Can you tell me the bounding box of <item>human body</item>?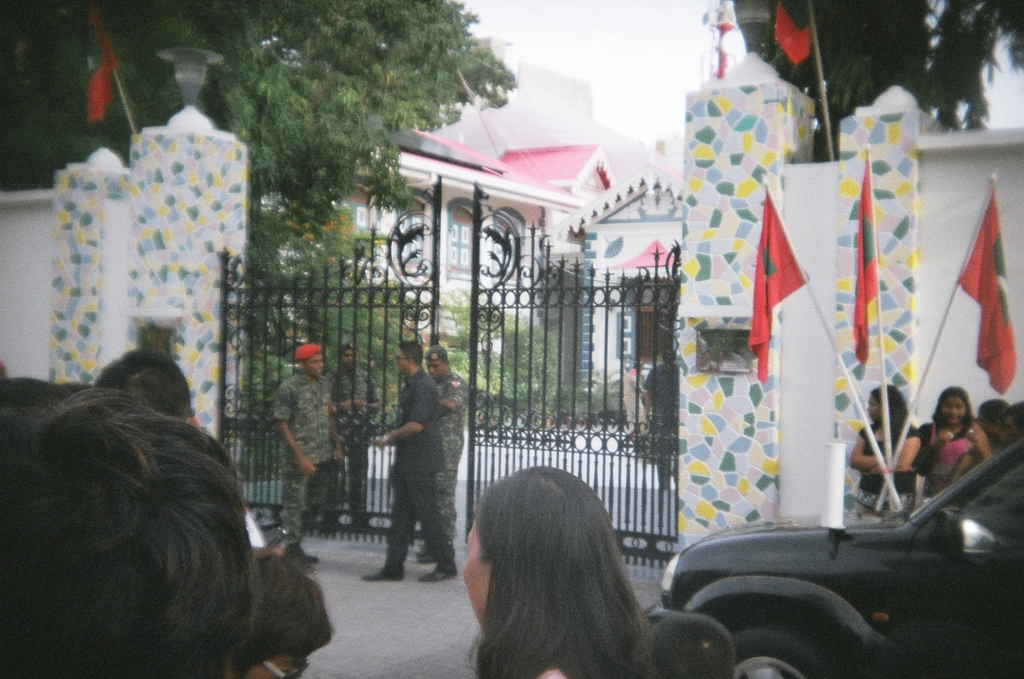
(932, 397, 1013, 496).
